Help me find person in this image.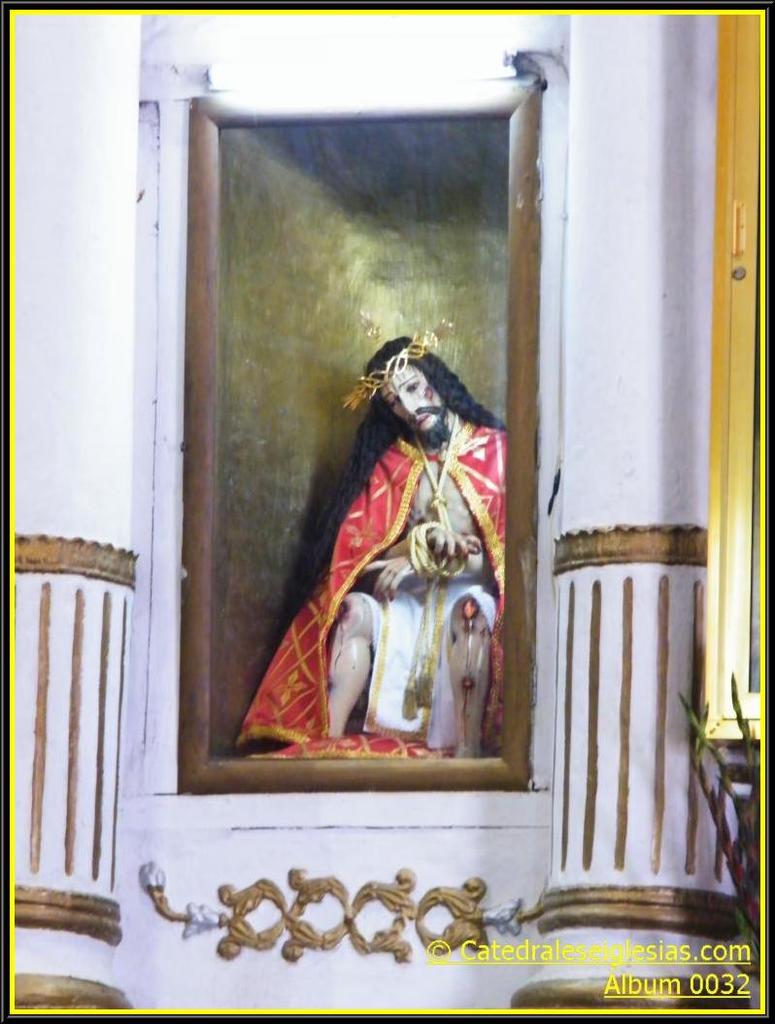
Found it: pyautogui.locateOnScreen(229, 324, 509, 751).
